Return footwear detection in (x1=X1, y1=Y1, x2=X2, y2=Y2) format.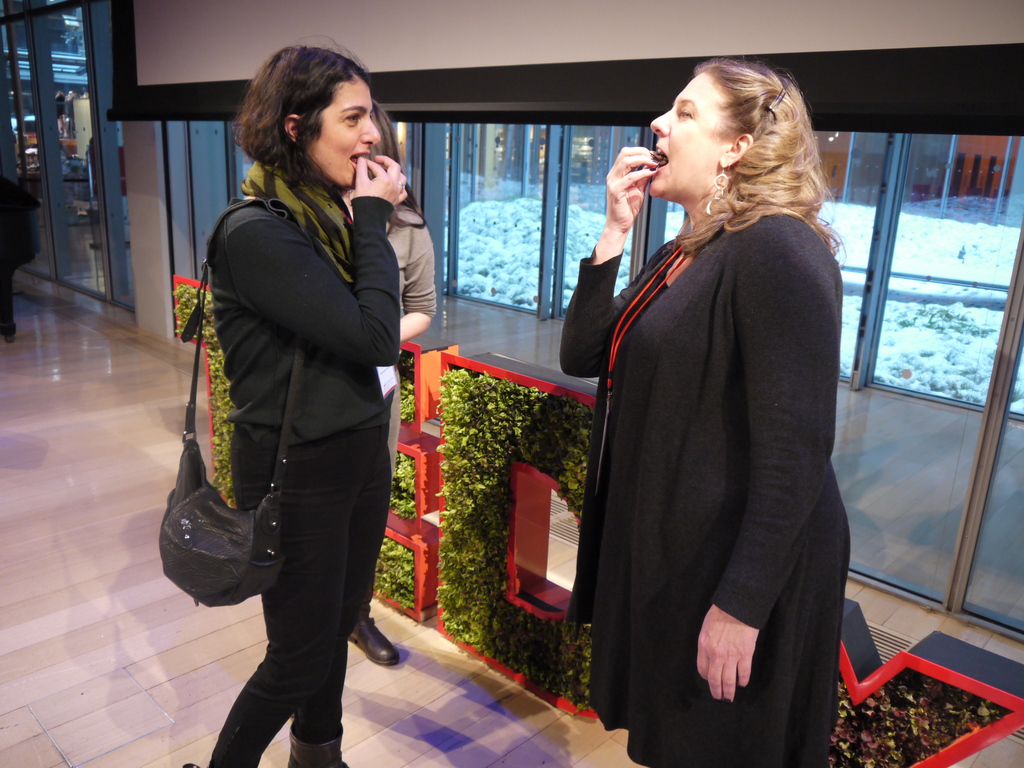
(x1=348, y1=605, x2=398, y2=667).
